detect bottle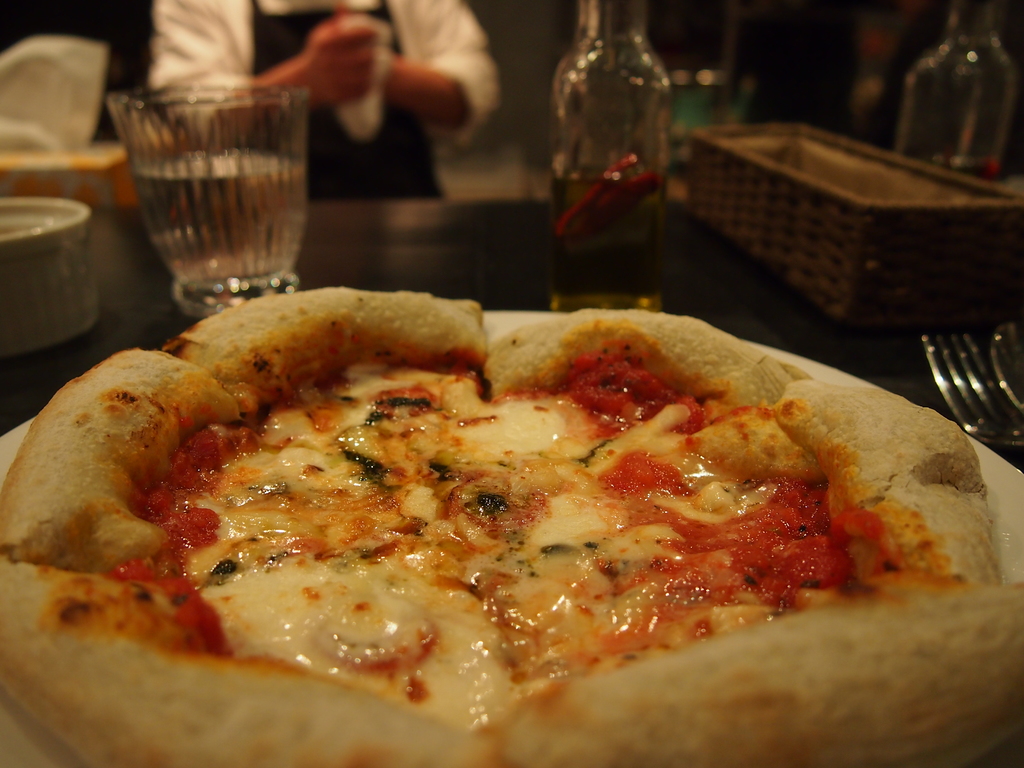
Rect(905, 0, 1014, 180)
